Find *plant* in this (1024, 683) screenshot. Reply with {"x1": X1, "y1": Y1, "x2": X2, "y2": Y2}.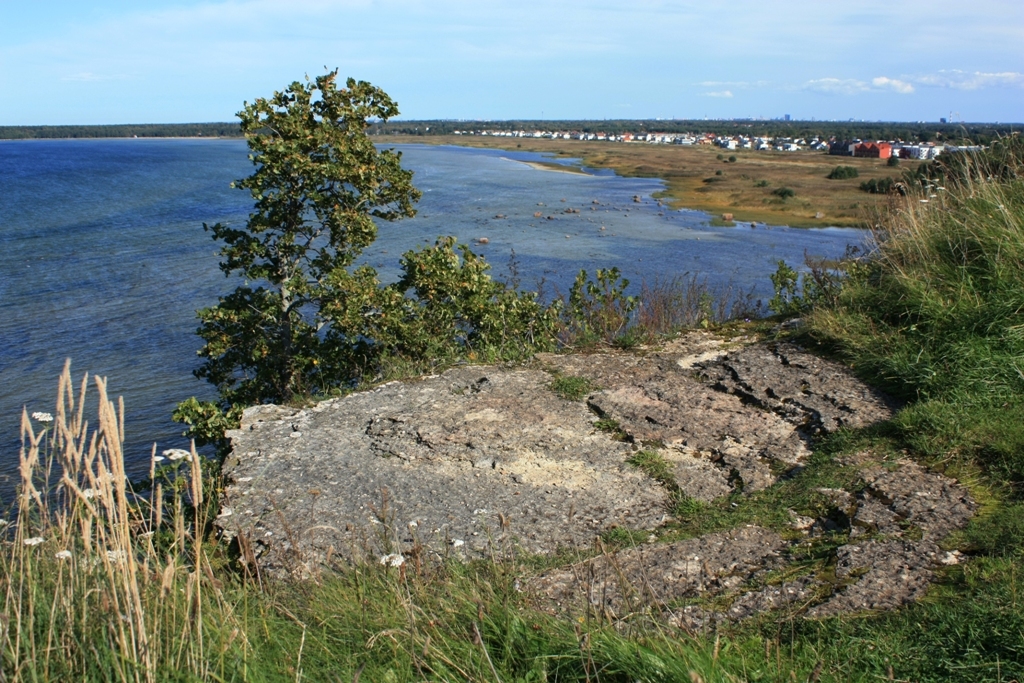
{"x1": 190, "y1": 395, "x2": 247, "y2": 457}.
